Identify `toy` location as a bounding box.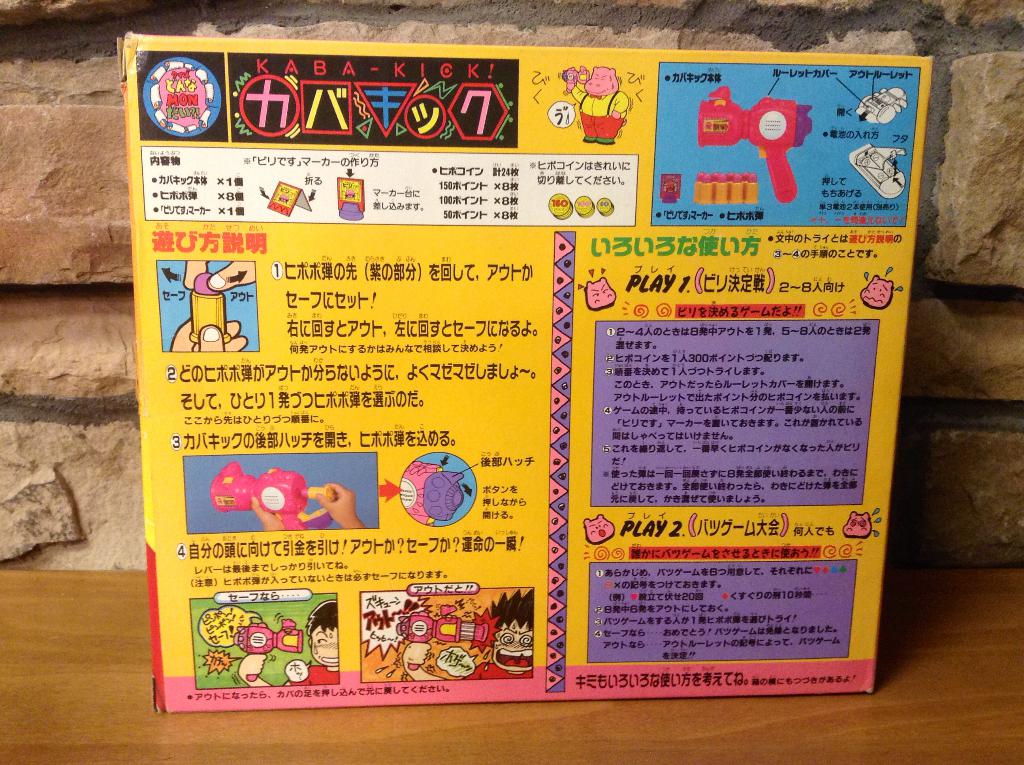
bbox=(339, 205, 361, 220).
